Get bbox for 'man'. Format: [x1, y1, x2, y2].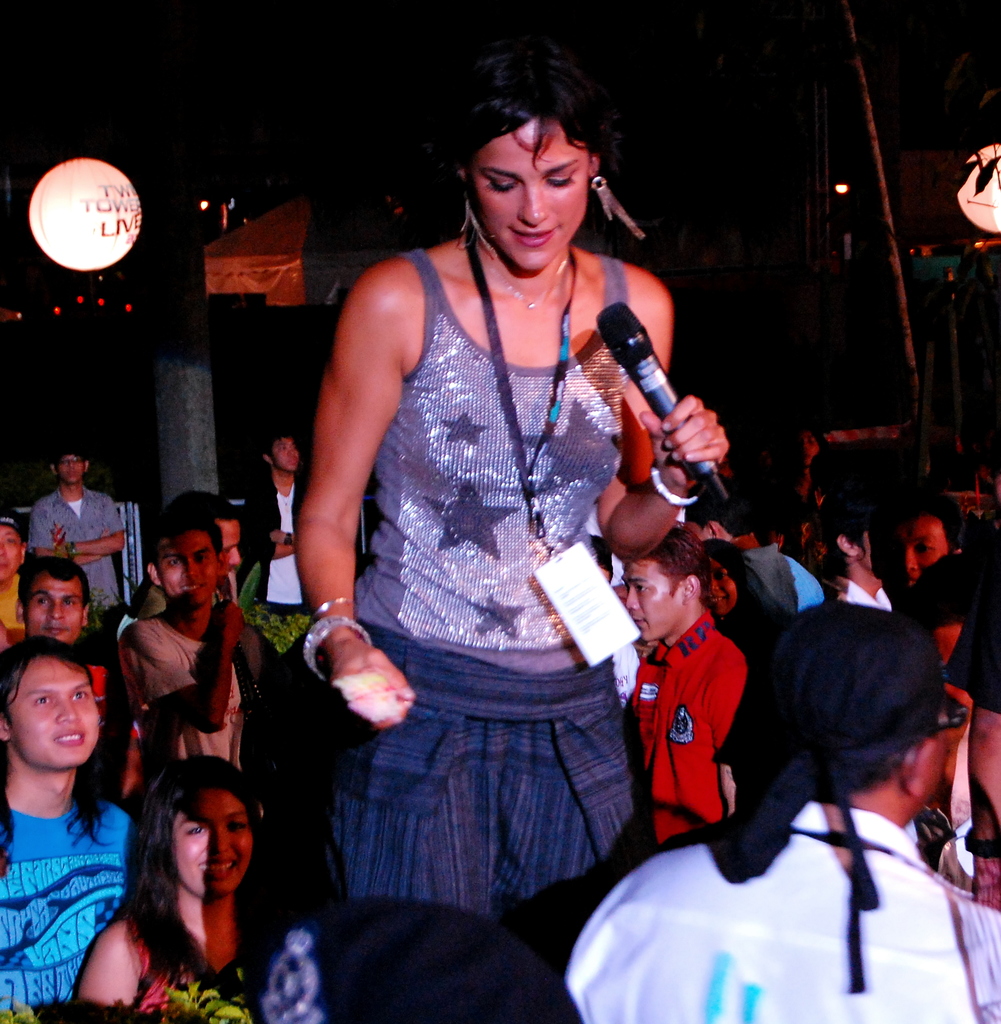
[543, 595, 1000, 1023].
